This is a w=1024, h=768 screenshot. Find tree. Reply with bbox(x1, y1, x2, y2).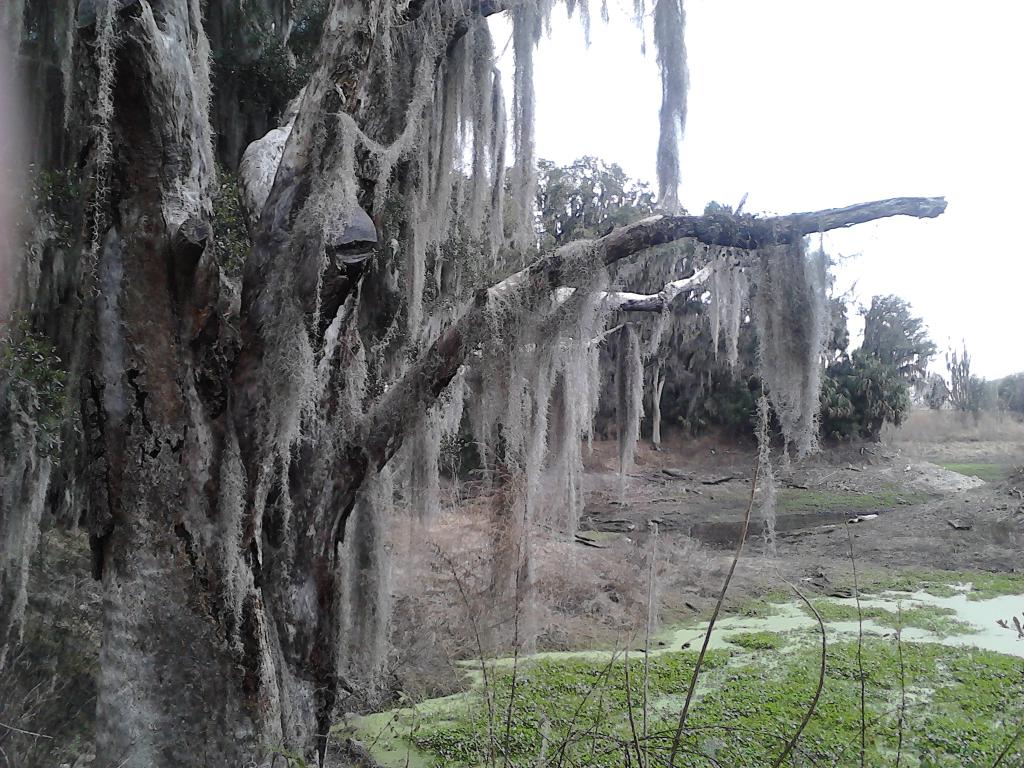
bbox(833, 257, 948, 455).
